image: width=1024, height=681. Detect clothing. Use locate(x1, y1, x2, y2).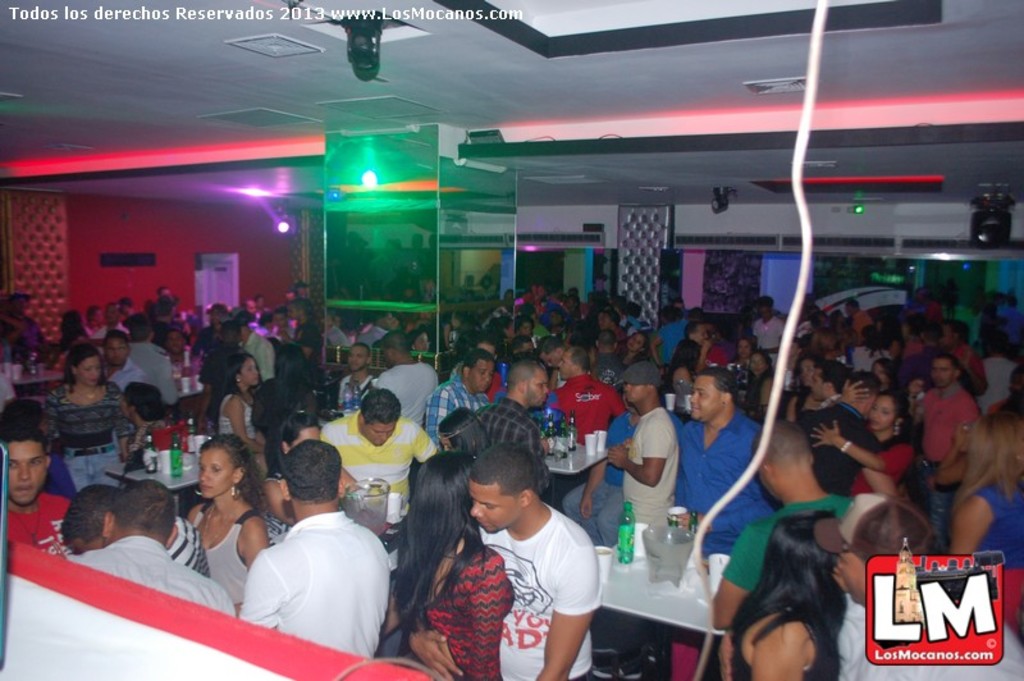
locate(847, 608, 1023, 680).
